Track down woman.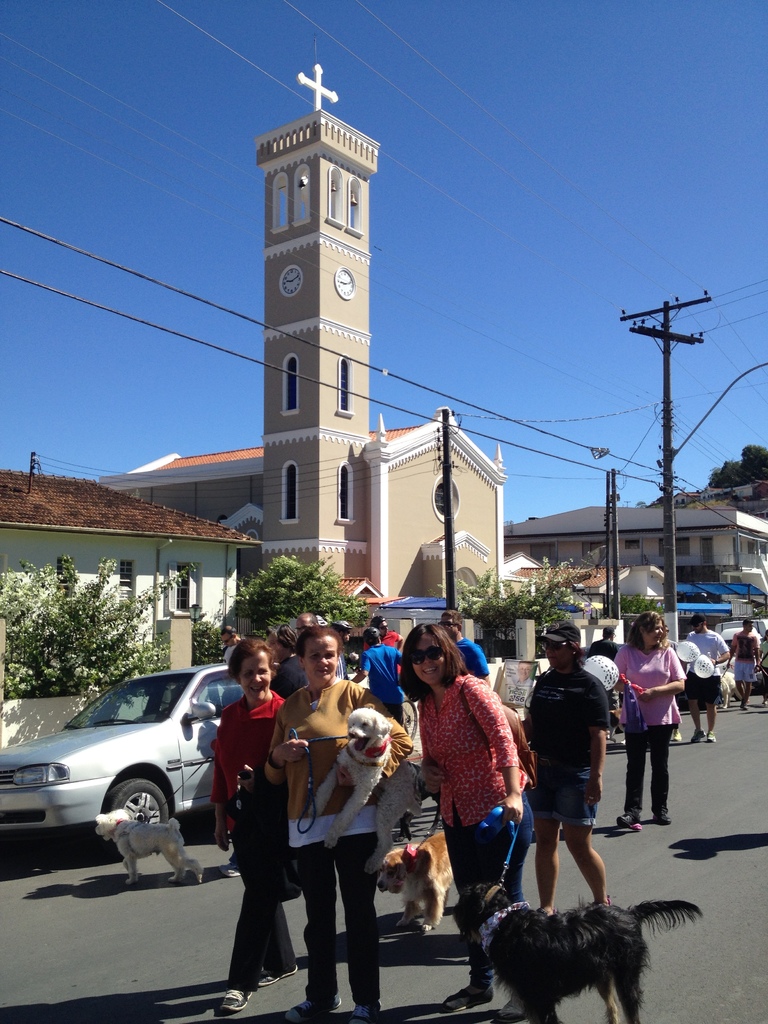
Tracked to <region>267, 622, 307, 699</region>.
